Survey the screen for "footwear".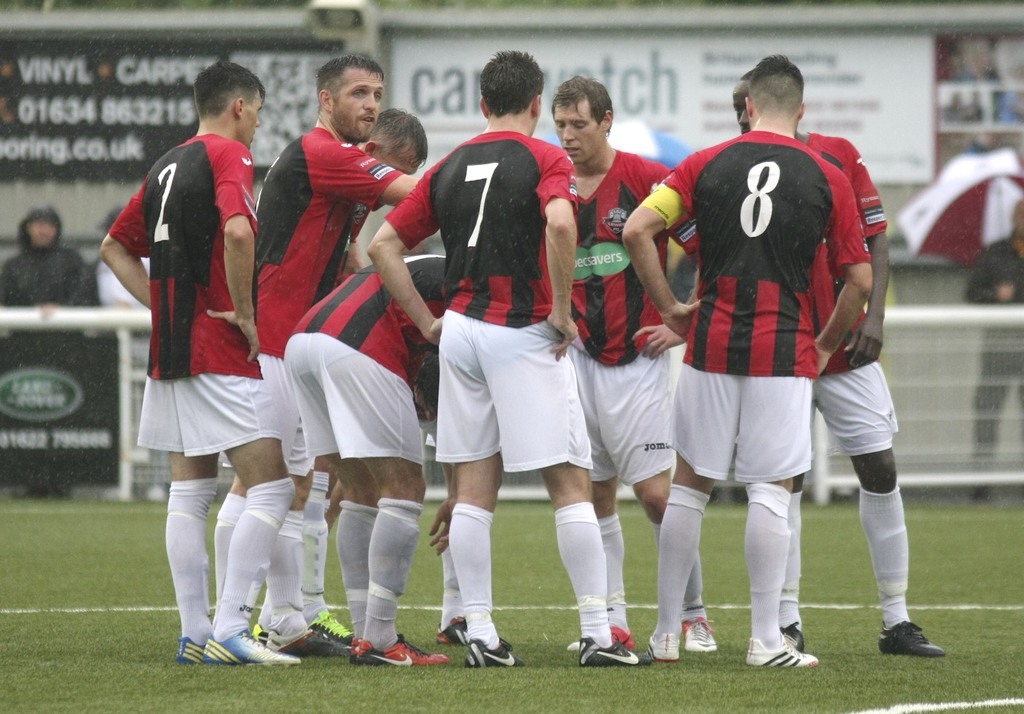
Survey found: (x1=174, y1=635, x2=207, y2=667).
